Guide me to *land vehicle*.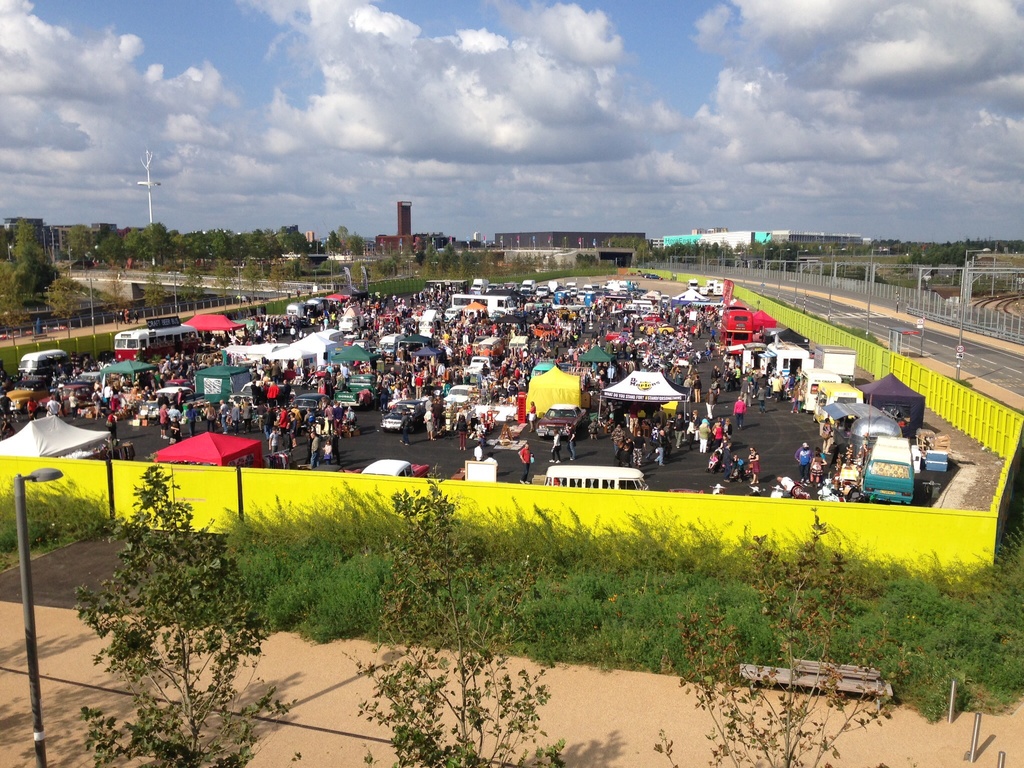
Guidance: 479, 335, 506, 360.
